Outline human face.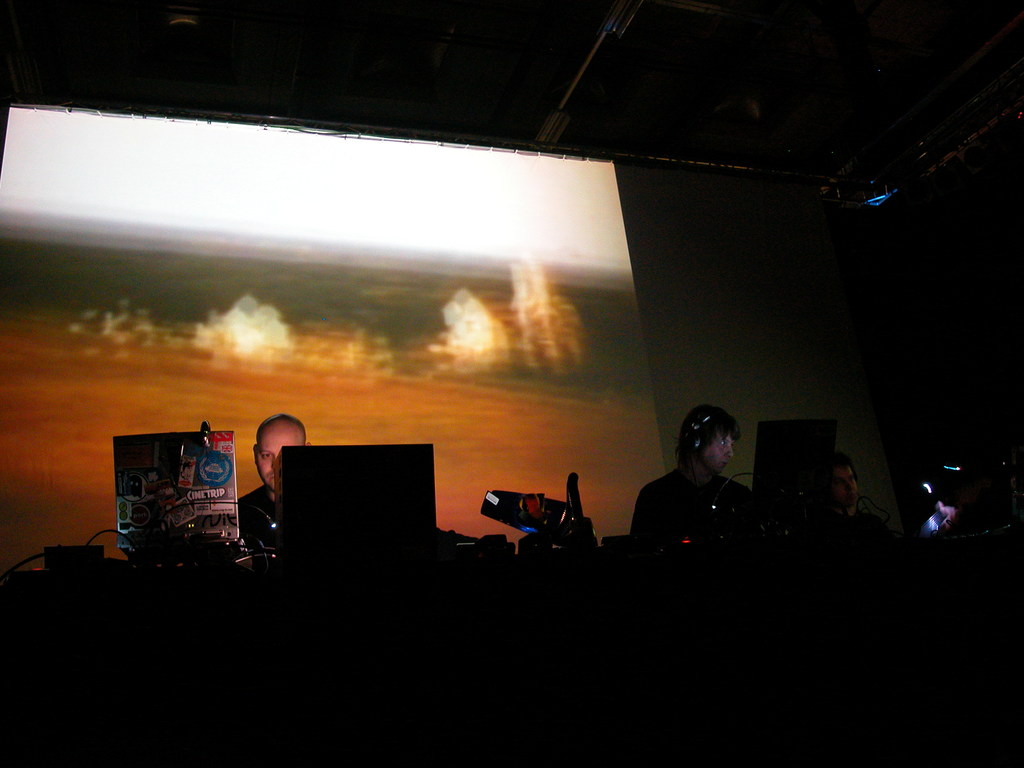
Outline: <region>832, 467, 857, 506</region>.
